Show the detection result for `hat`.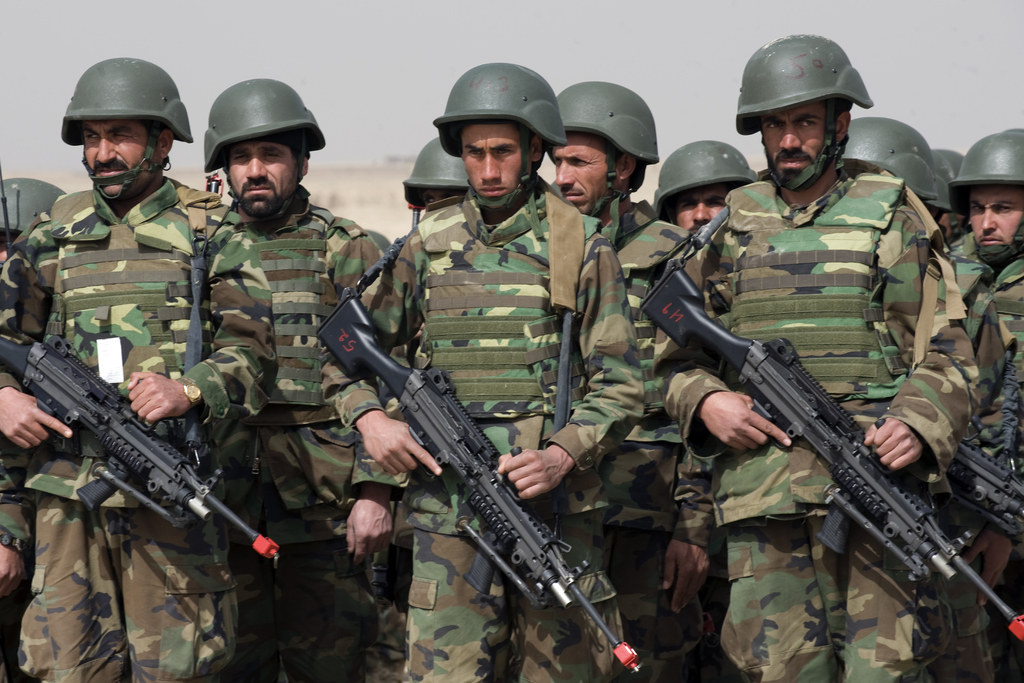
rect(834, 124, 940, 199).
